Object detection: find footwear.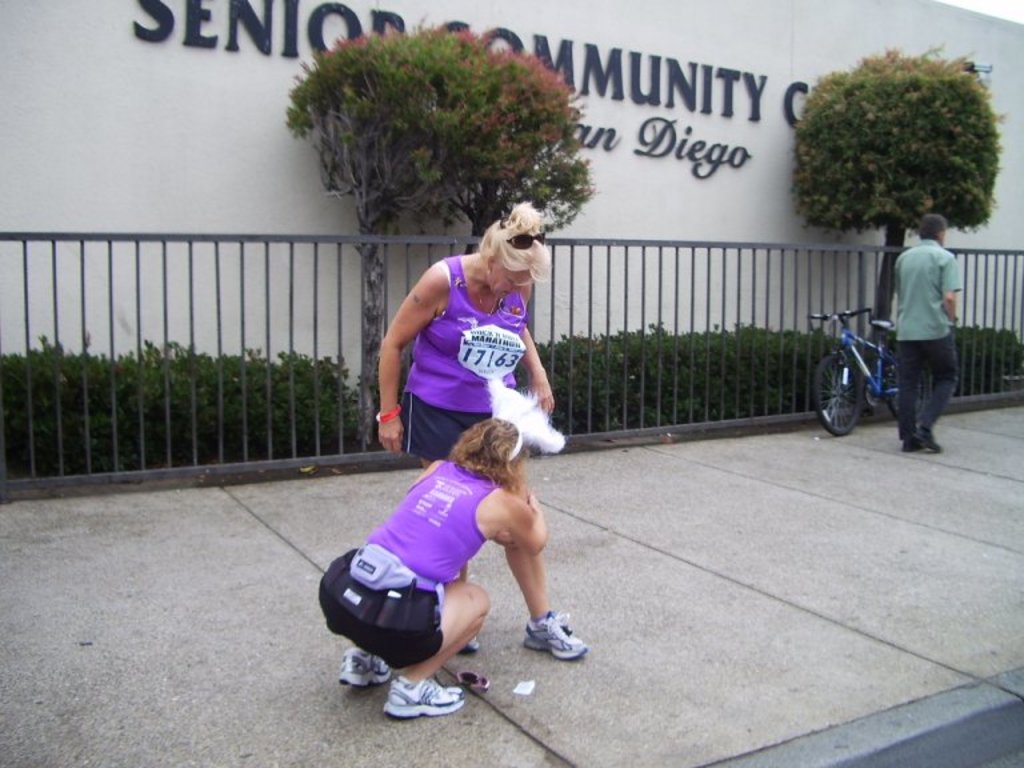
915/428/940/455.
